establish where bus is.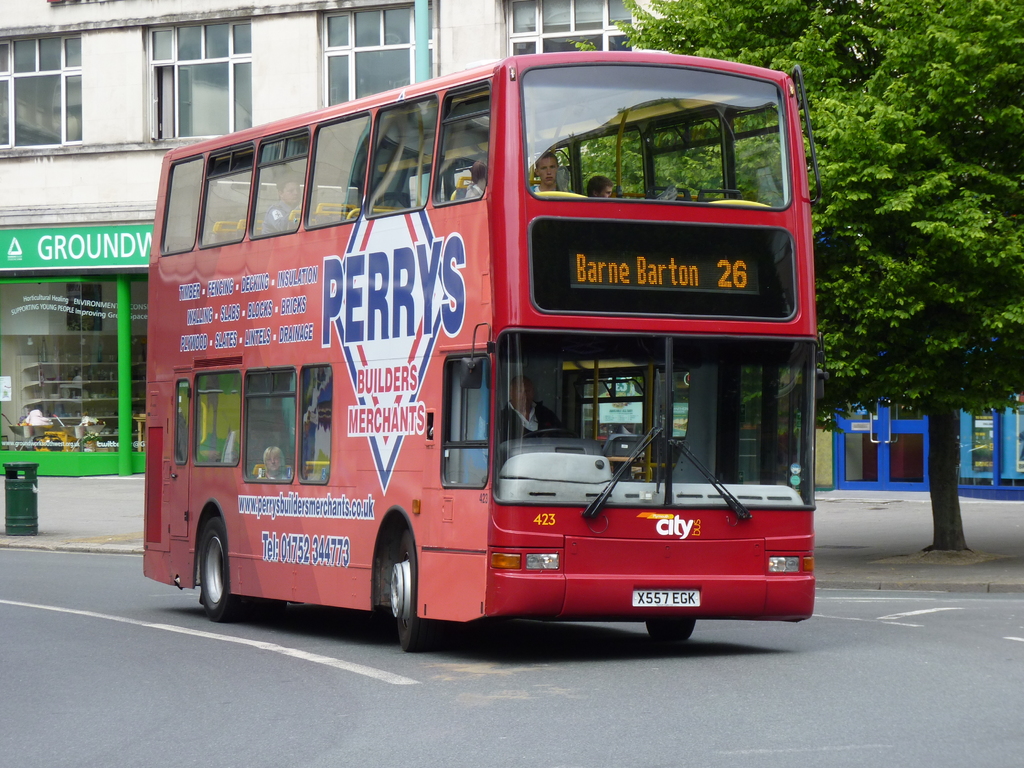
Established at pyautogui.locateOnScreen(136, 47, 823, 664).
